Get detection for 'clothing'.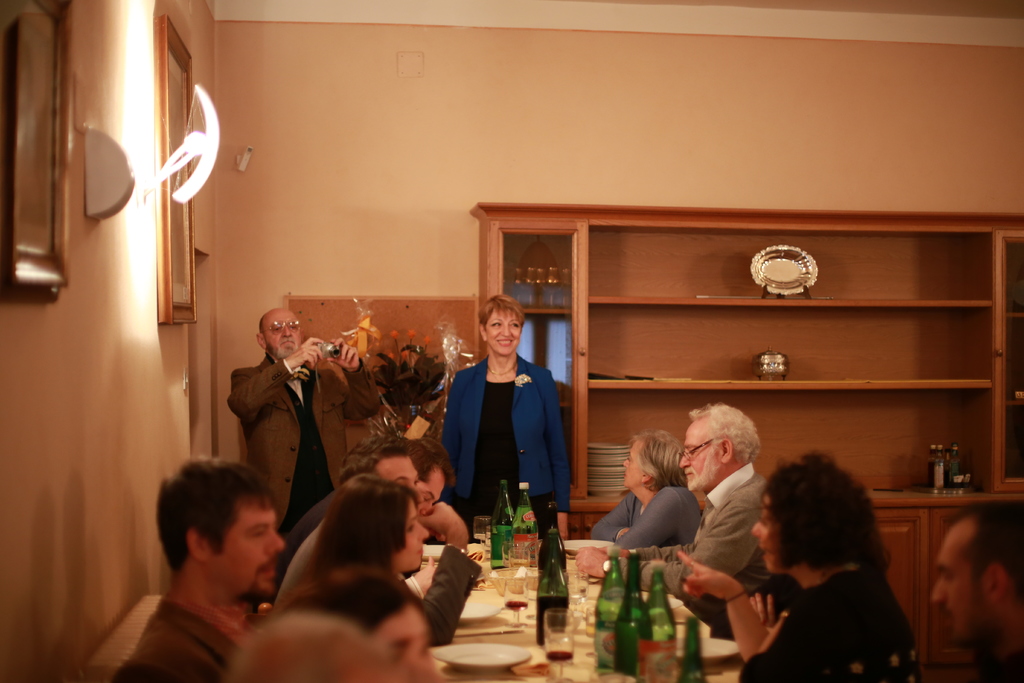
Detection: x1=268 y1=514 x2=483 y2=646.
